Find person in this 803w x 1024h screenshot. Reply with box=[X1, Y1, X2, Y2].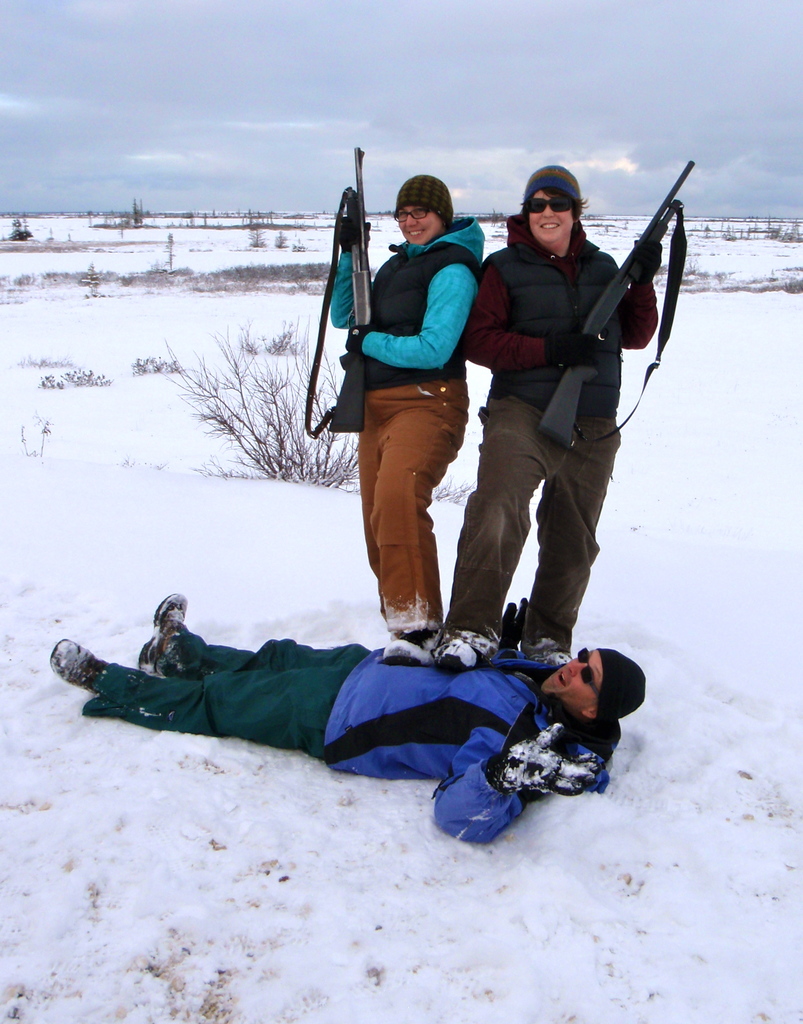
box=[8, 567, 657, 842].
